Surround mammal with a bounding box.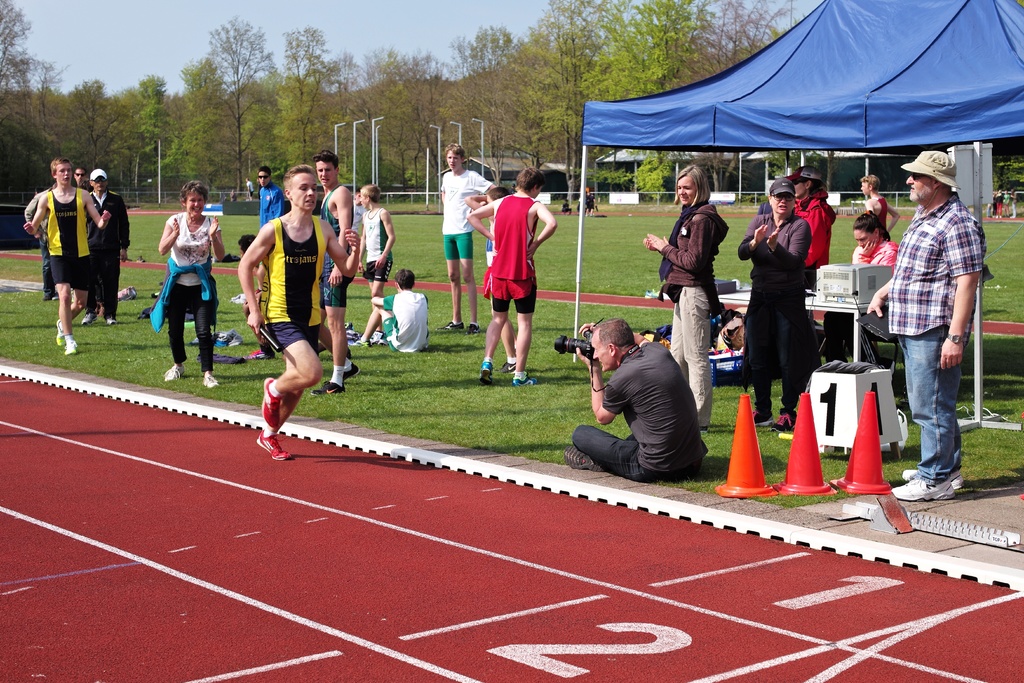
{"left": 463, "top": 186, "right": 518, "bottom": 371}.
